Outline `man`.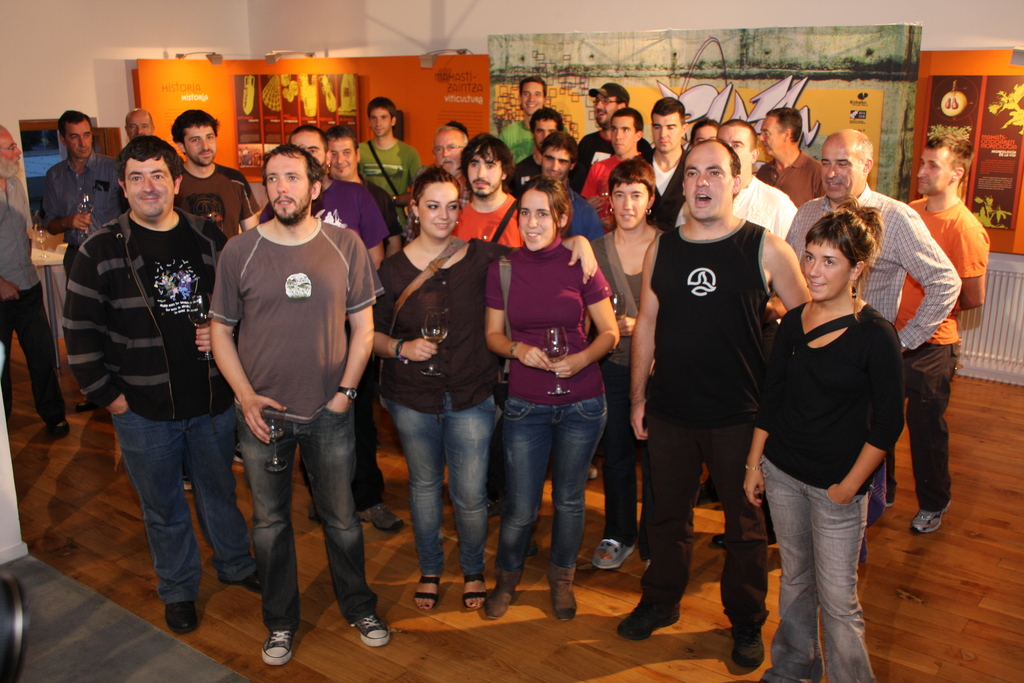
Outline: [left=502, top=78, right=566, bottom=157].
